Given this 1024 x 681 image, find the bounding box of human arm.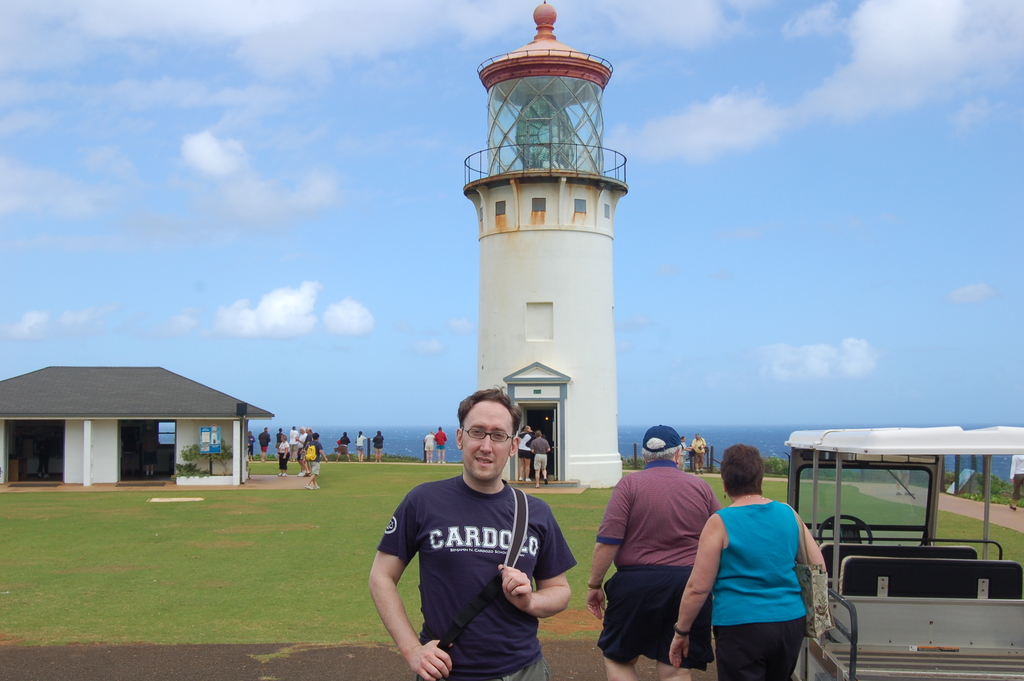
<bbox>789, 514, 828, 573</bbox>.
